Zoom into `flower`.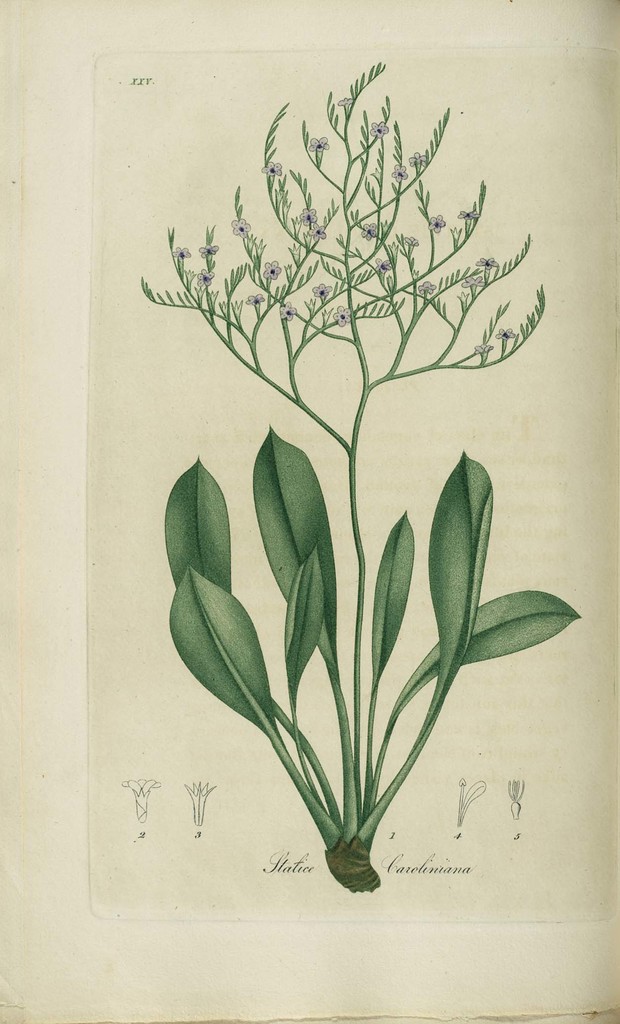
Zoom target: box(197, 242, 220, 258).
